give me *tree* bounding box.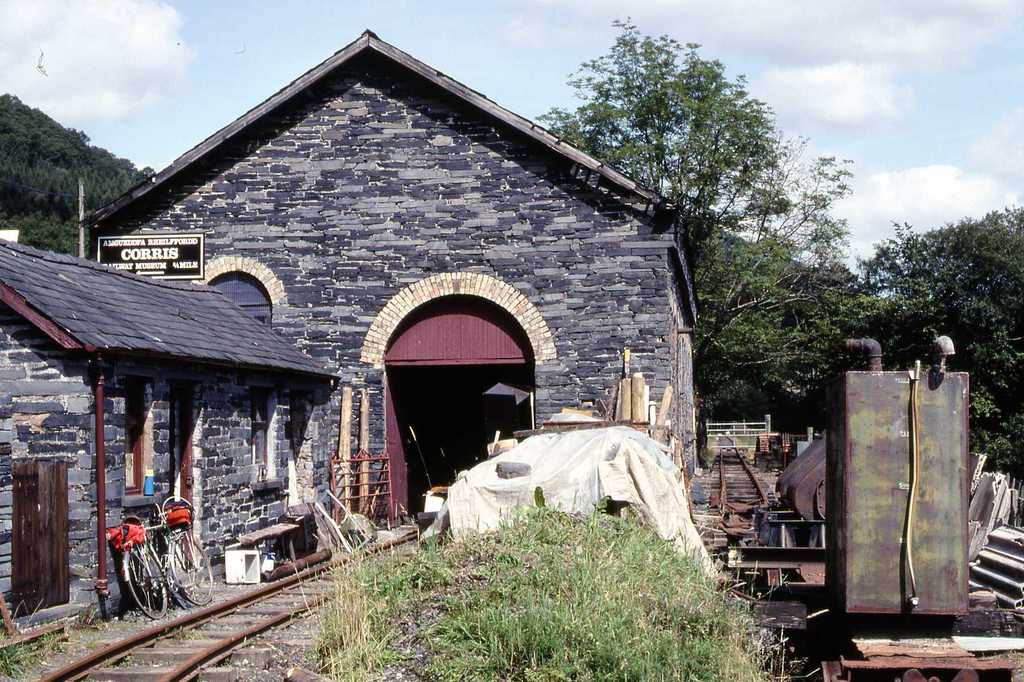
Rect(535, 13, 851, 428).
